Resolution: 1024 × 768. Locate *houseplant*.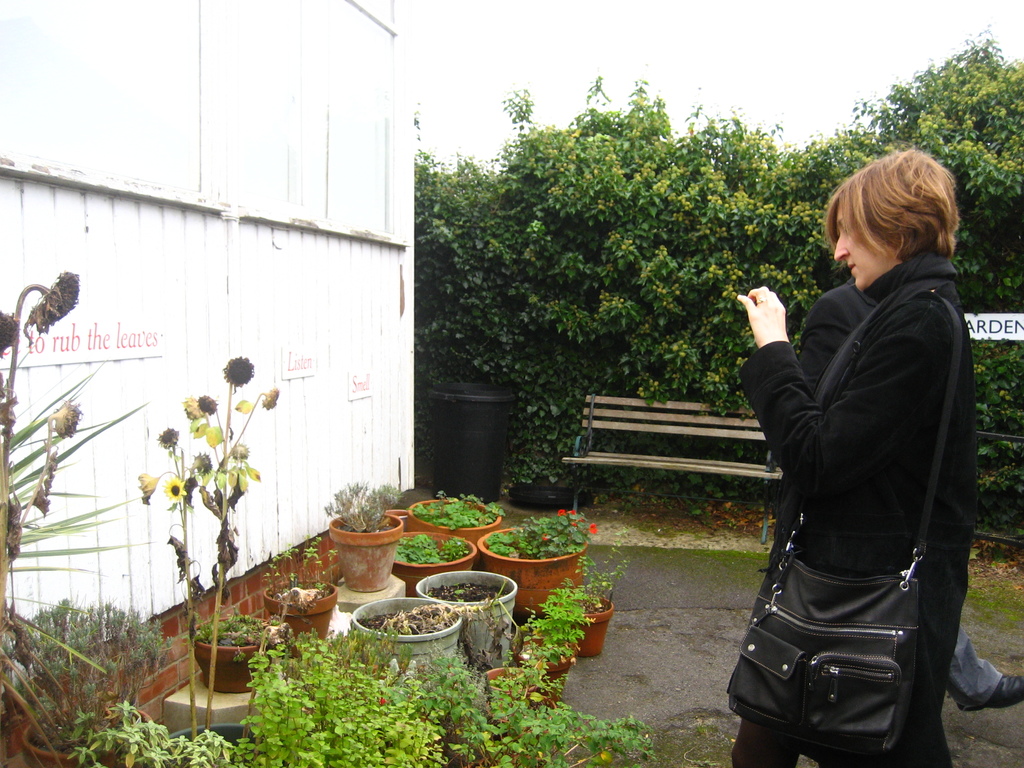
(354,596,467,687).
